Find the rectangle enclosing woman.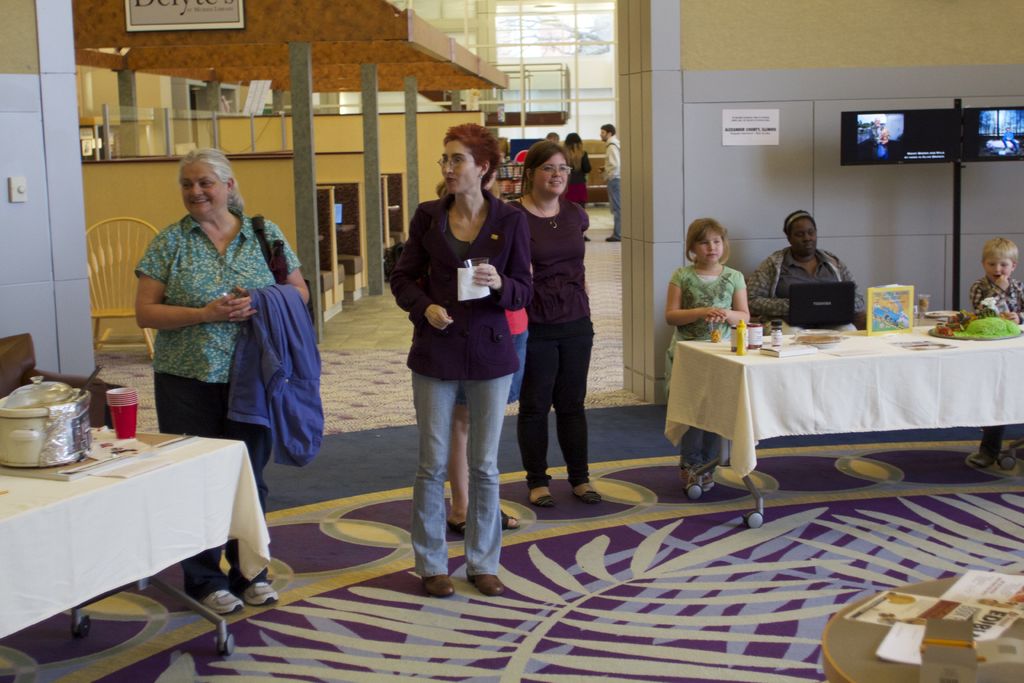
<bbox>132, 144, 317, 616</bbox>.
